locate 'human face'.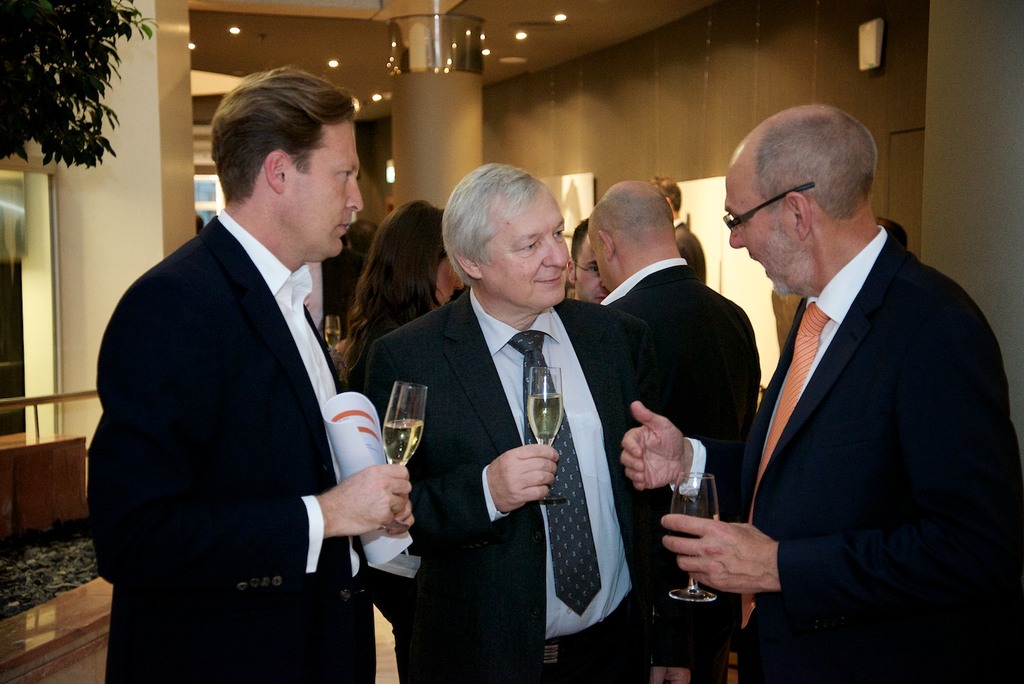
Bounding box: bbox(573, 233, 605, 307).
